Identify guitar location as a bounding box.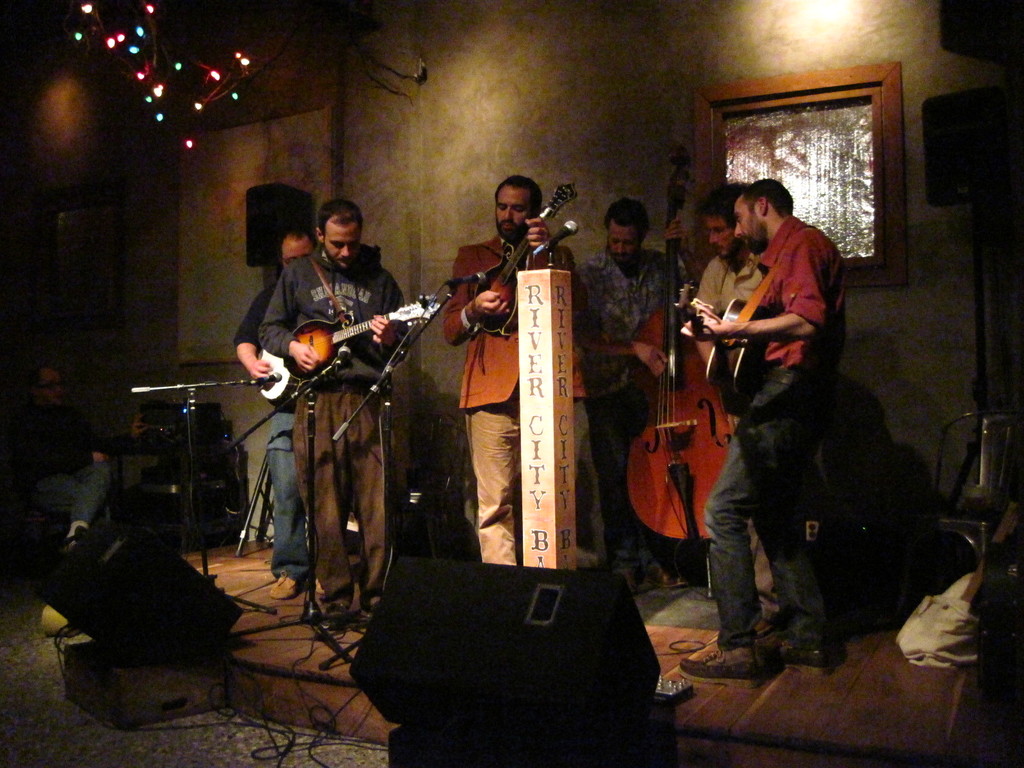
x1=627, y1=146, x2=742, y2=544.
